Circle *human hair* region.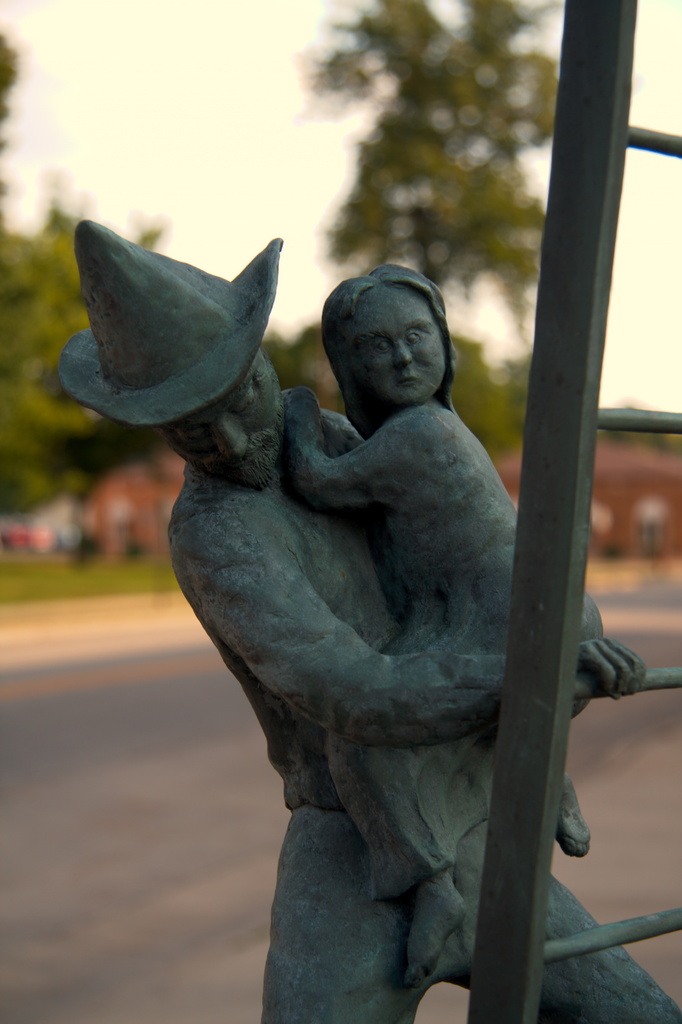
Region: region(320, 263, 455, 430).
